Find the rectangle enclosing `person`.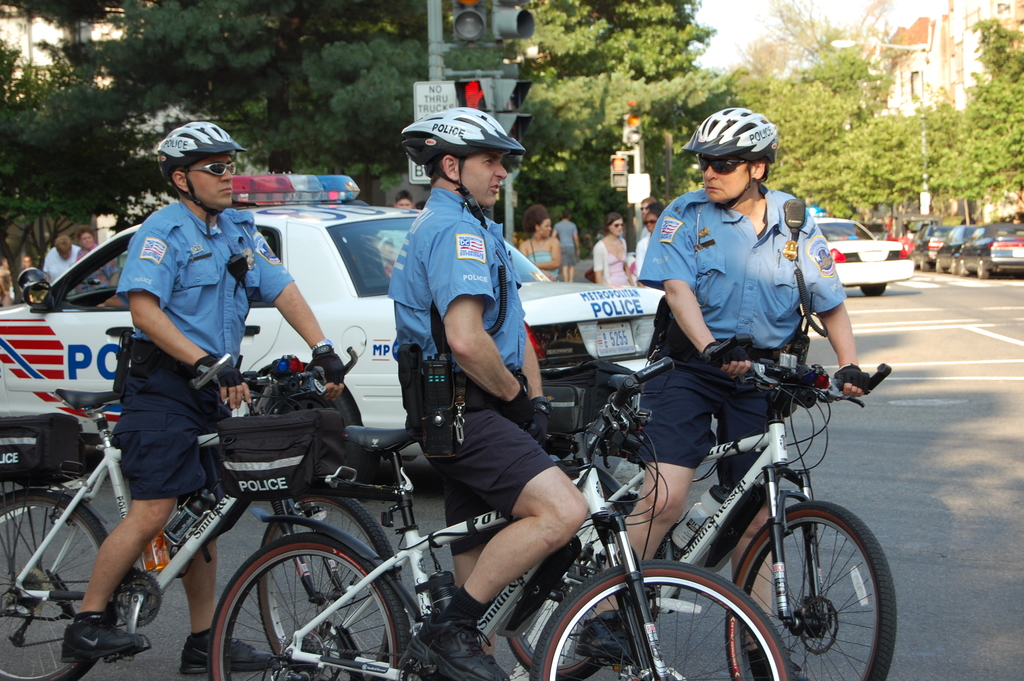
568, 99, 868, 662.
